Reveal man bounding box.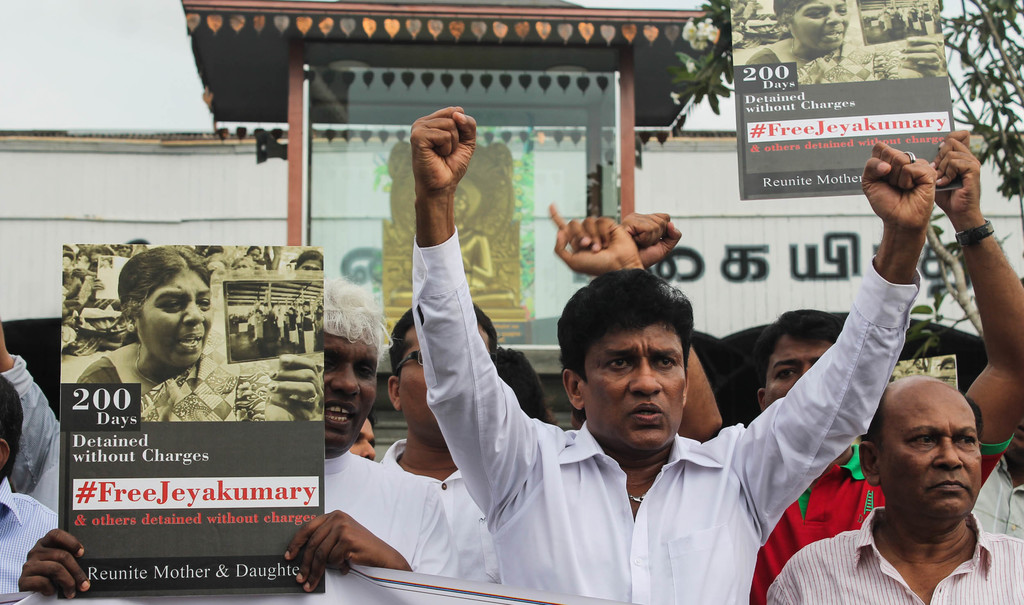
Revealed: crop(21, 282, 472, 604).
